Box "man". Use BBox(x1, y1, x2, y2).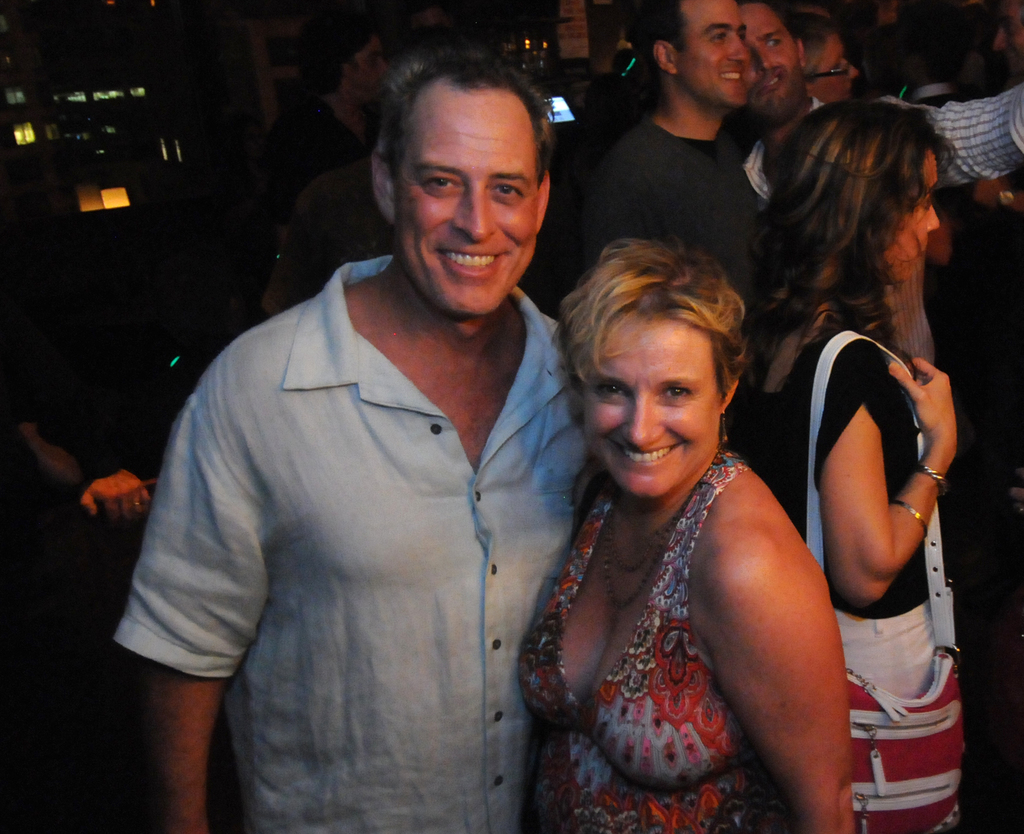
BBox(108, 18, 611, 833).
